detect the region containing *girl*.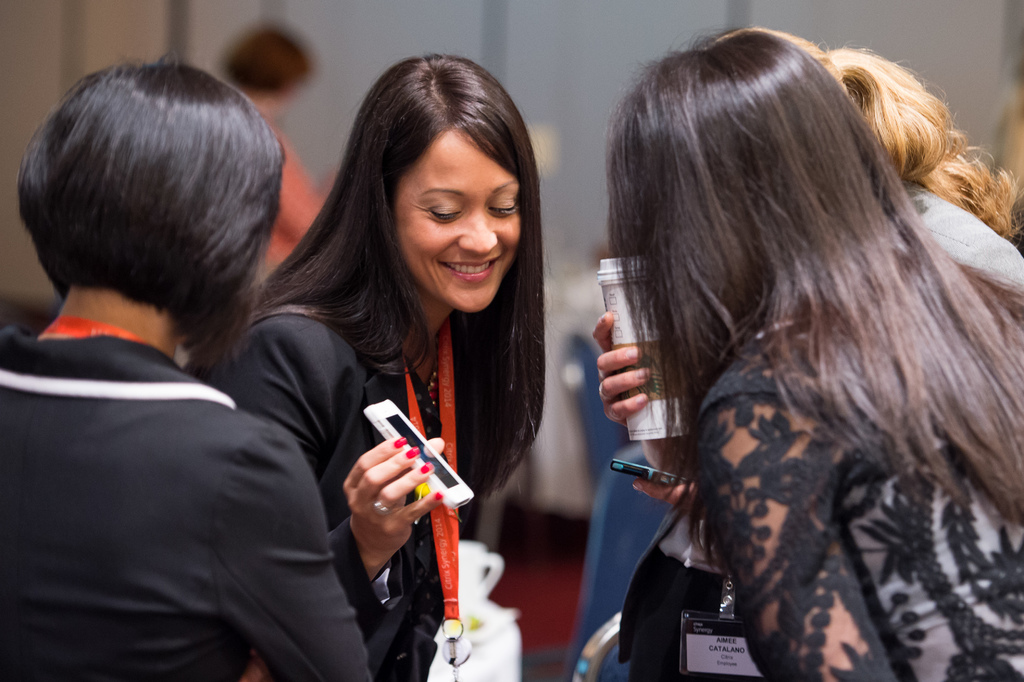
(2,54,371,681).
